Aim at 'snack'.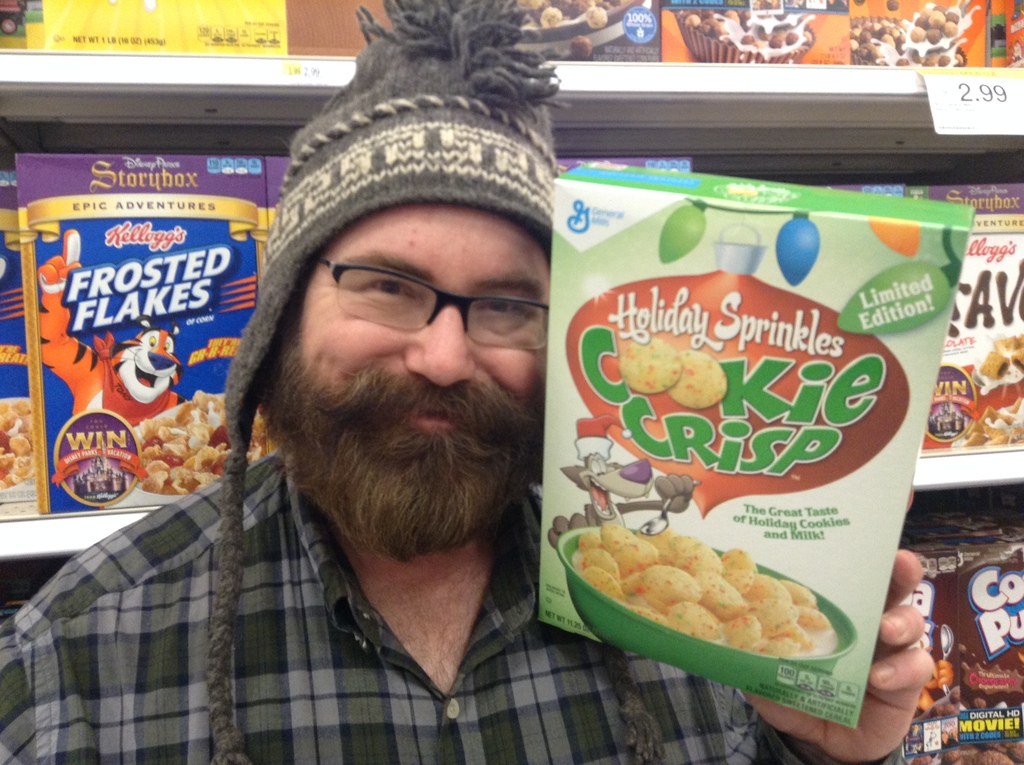
Aimed at {"x1": 546, "y1": 144, "x2": 952, "y2": 734}.
